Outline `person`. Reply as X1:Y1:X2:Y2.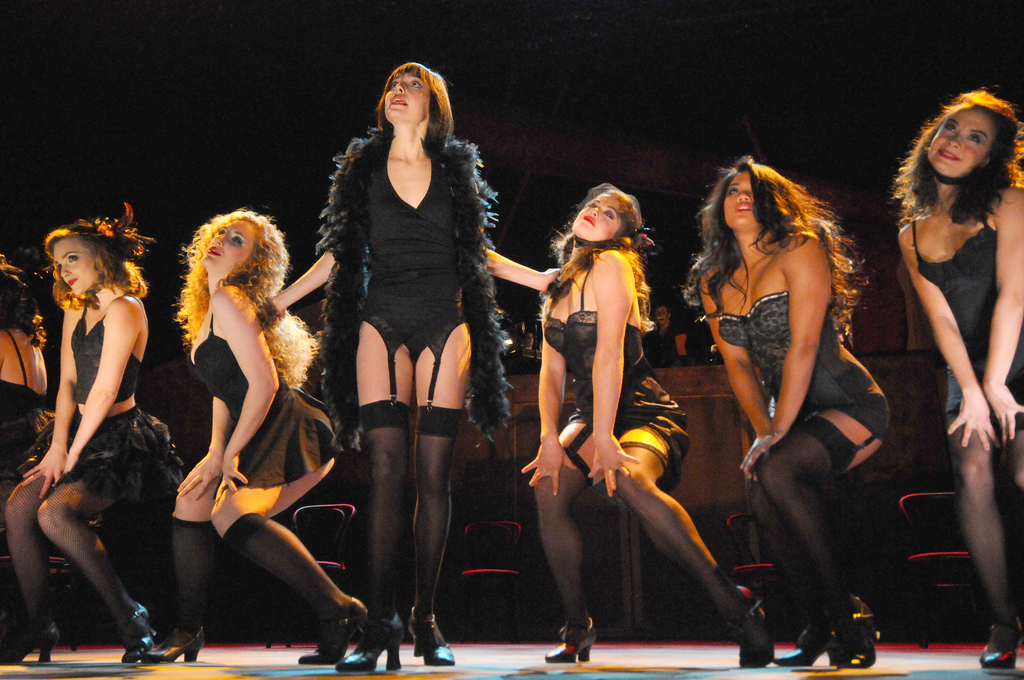
0:255:59:643.
